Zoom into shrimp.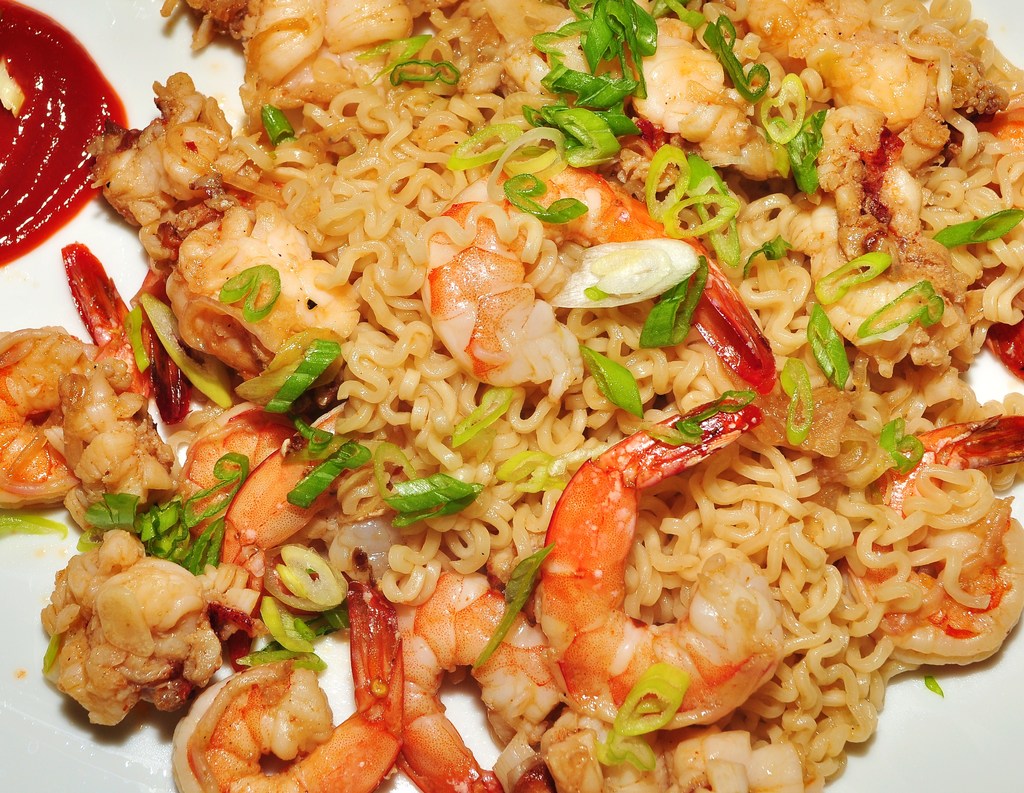
Zoom target: [167,568,404,792].
